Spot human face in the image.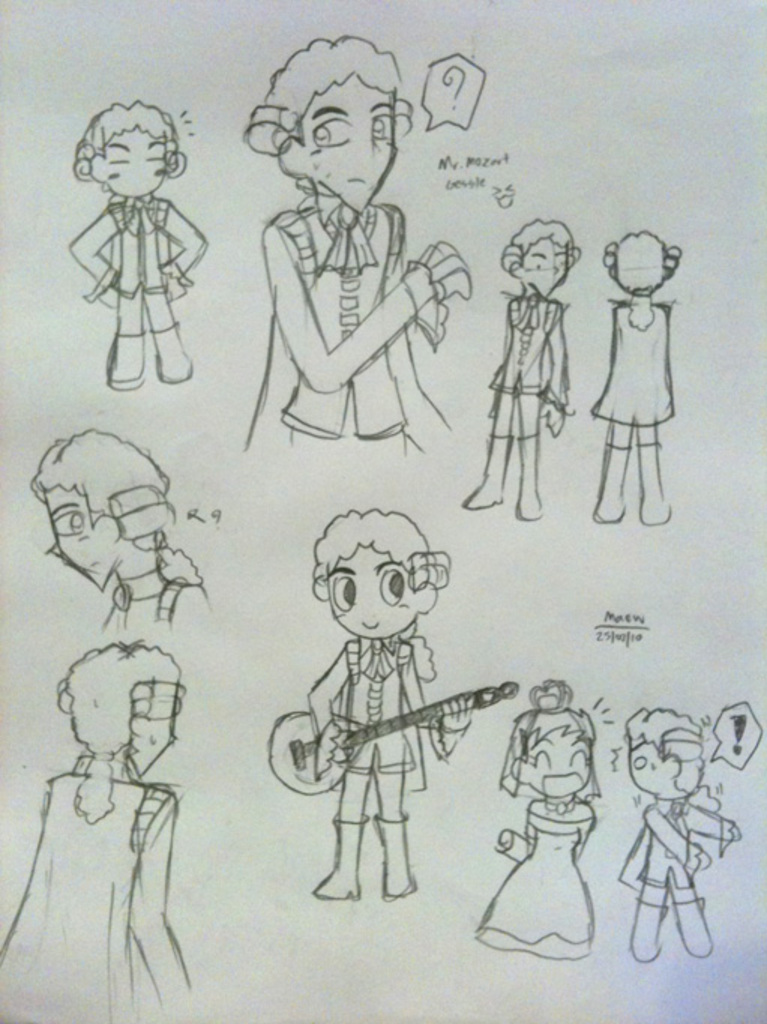
human face found at (626,736,674,803).
